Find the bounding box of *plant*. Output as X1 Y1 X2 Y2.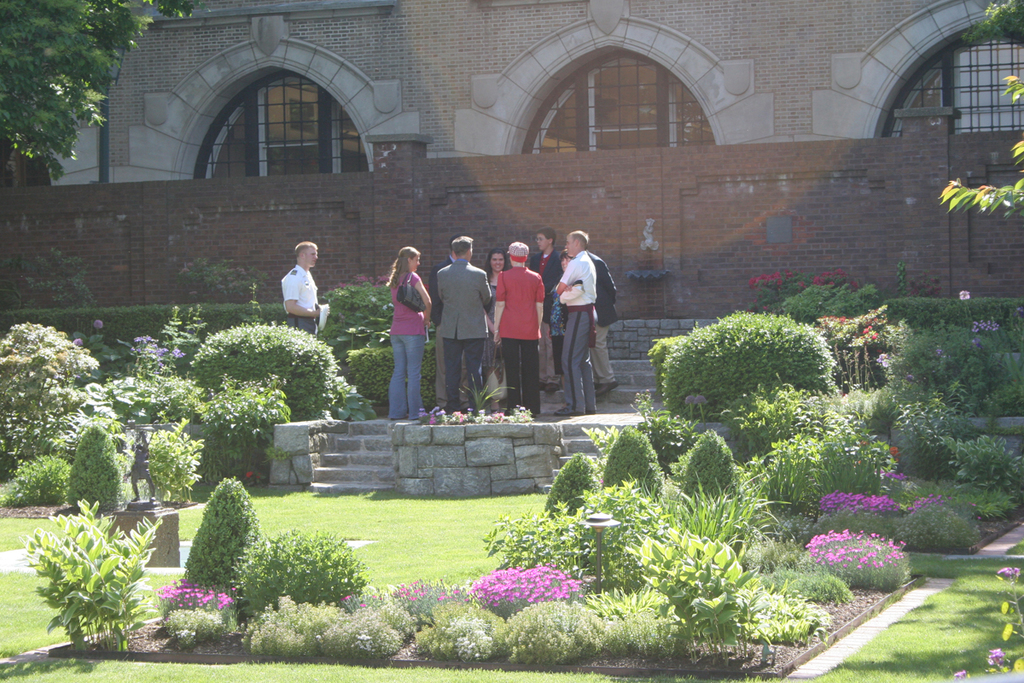
932 0 1023 231.
